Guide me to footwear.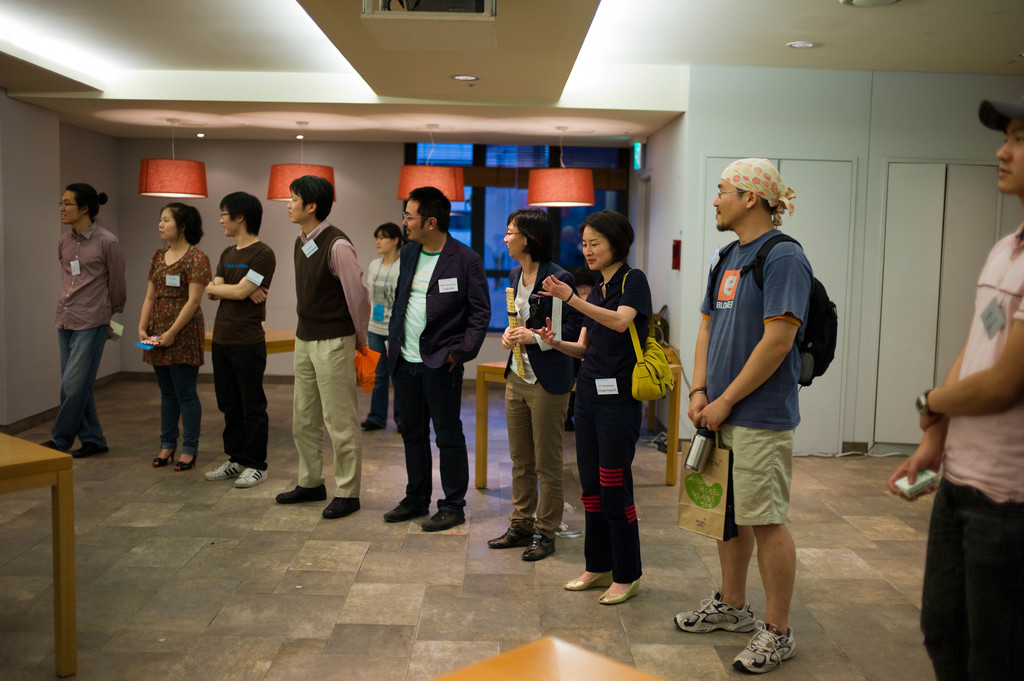
Guidance: locate(157, 448, 178, 465).
